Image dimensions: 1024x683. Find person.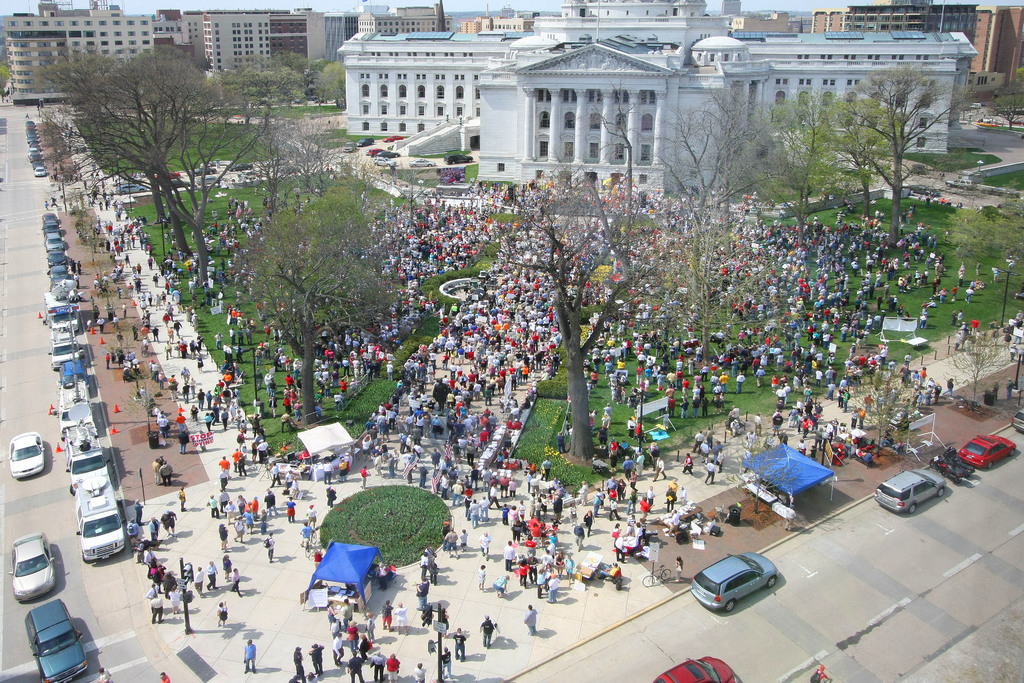
bbox(243, 639, 255, 670).
